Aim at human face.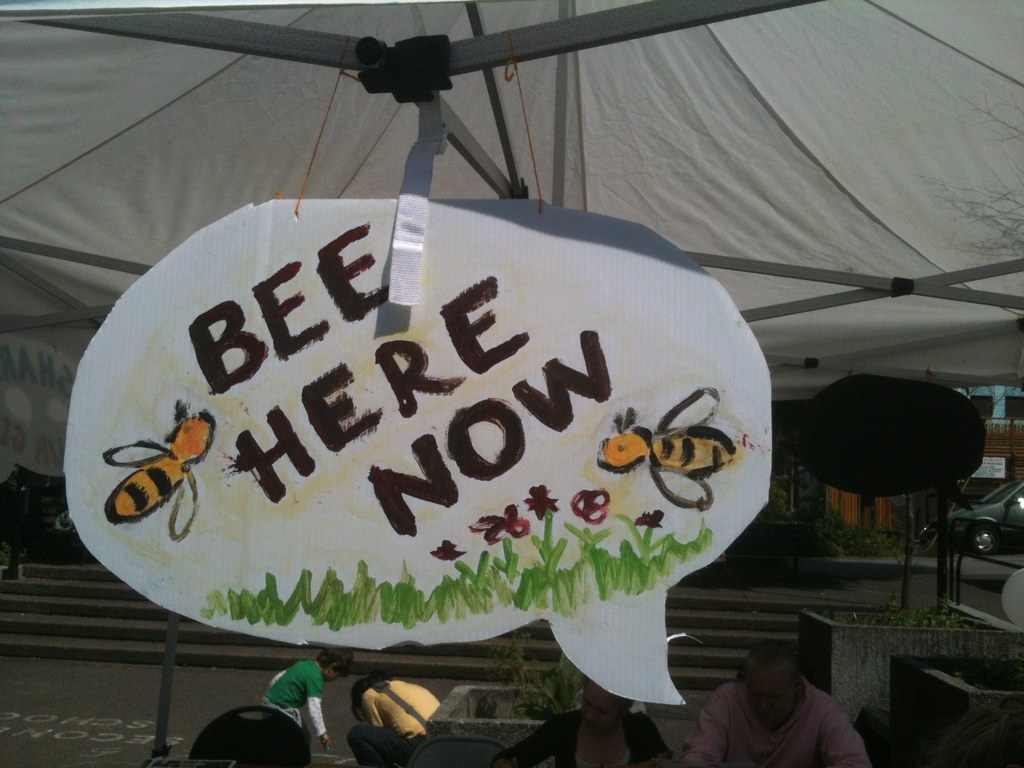
Aimed at detection(578, 682, 618, 732).
